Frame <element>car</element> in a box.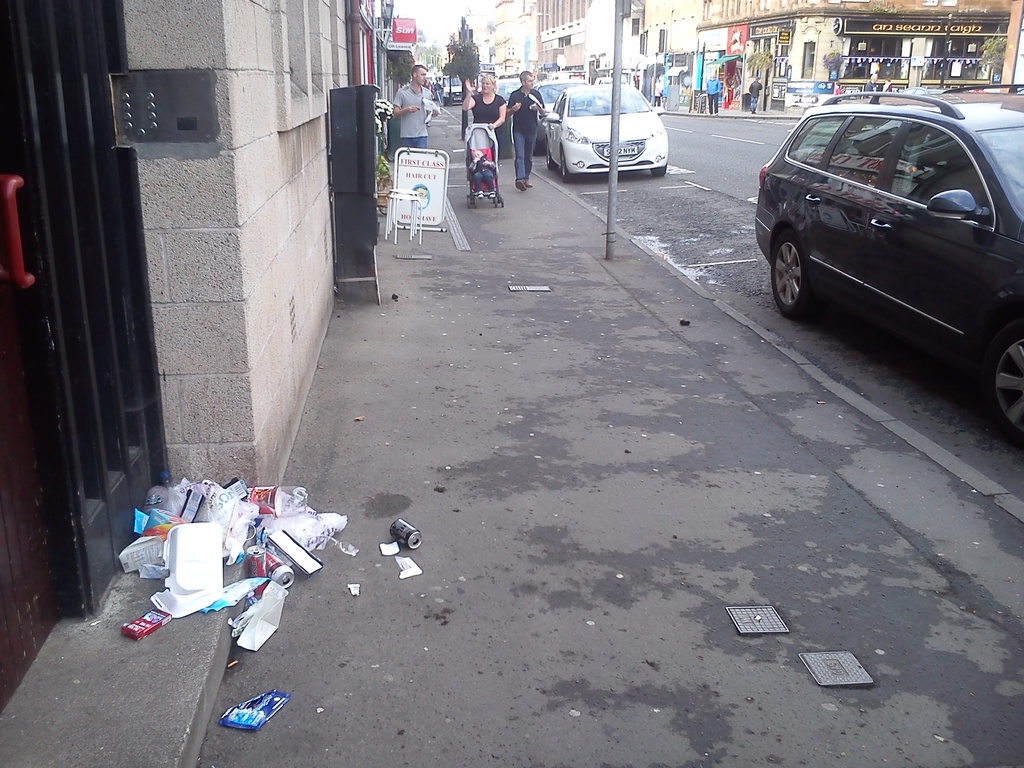
898/84/948/97.
